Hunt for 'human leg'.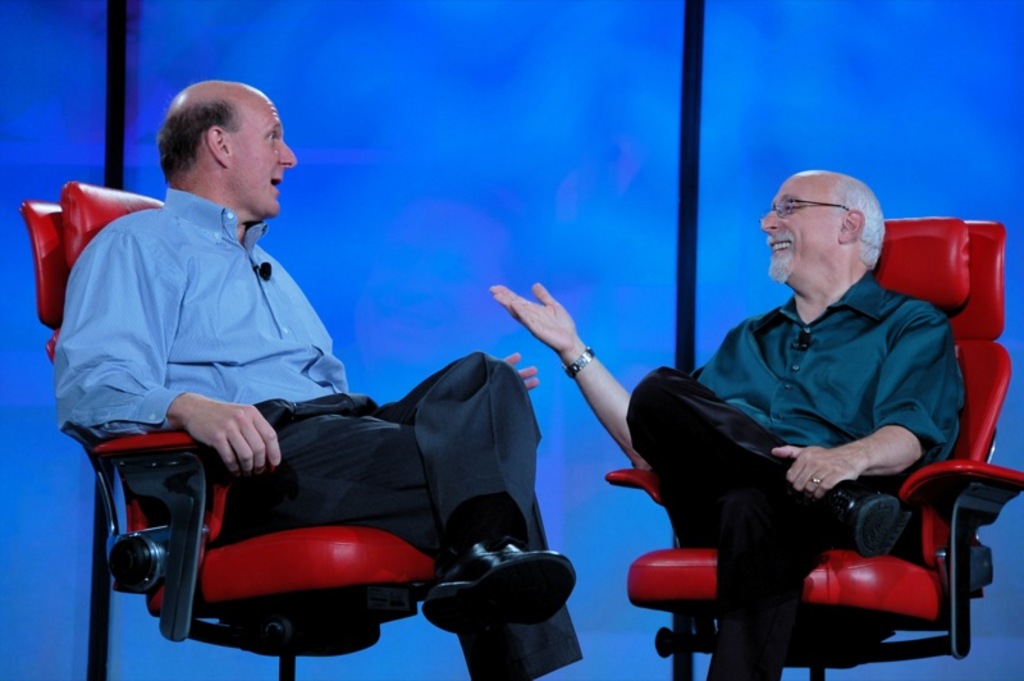
Hunted down at [x1=627, y1=367, x2=901, y2=561].
